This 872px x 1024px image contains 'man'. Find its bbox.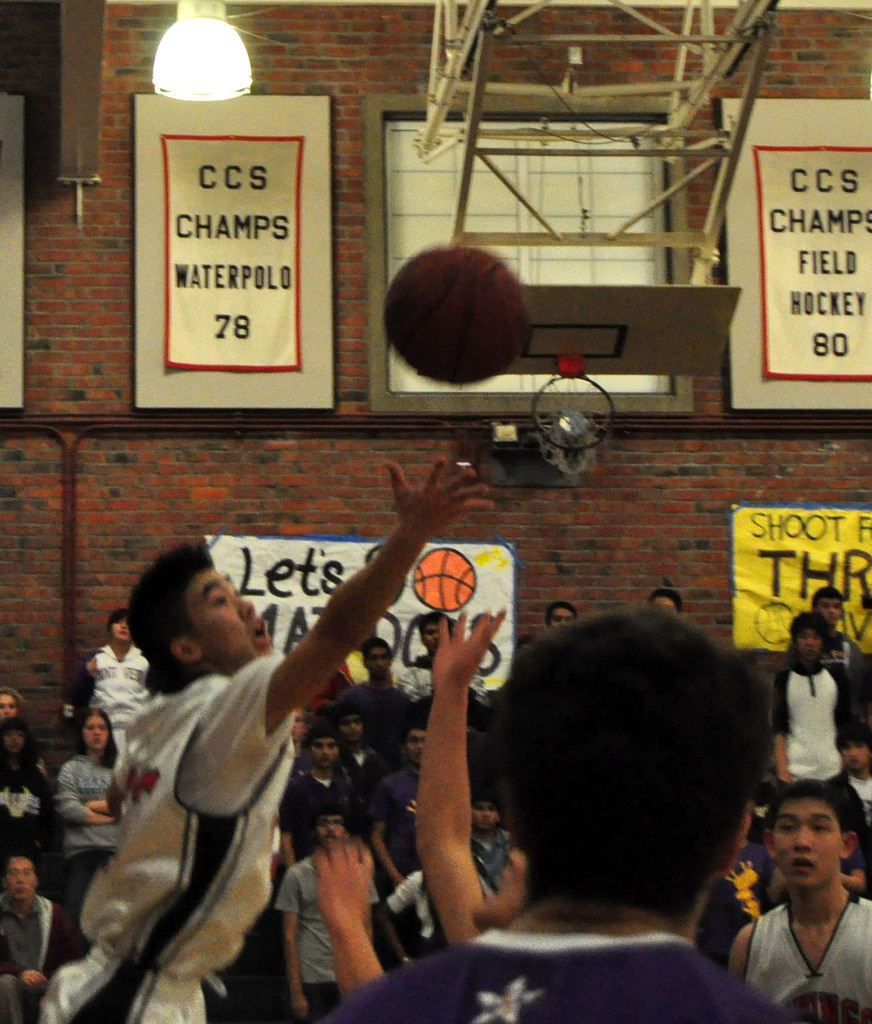
BBox(766, 588, 856, 792).
